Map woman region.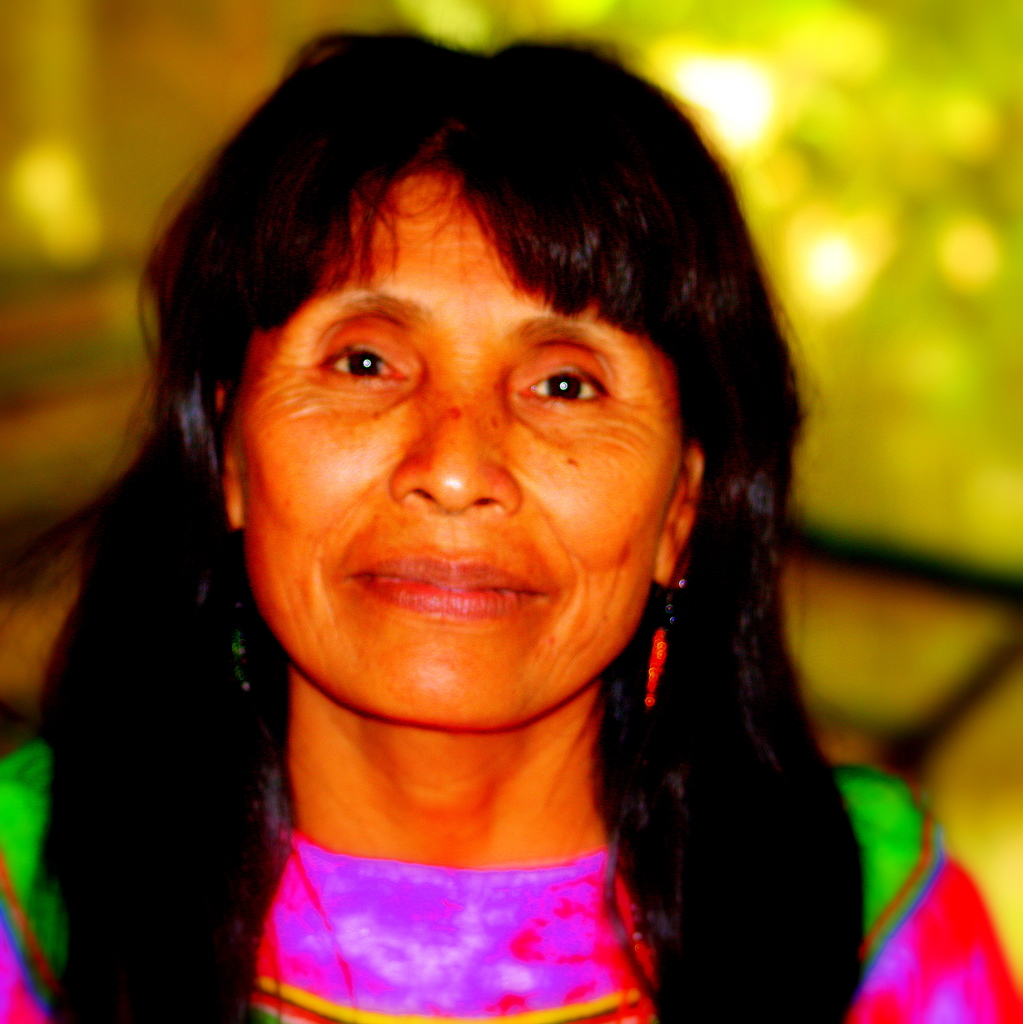
Mapped to bbox=(0, 4, 922, 1012).
